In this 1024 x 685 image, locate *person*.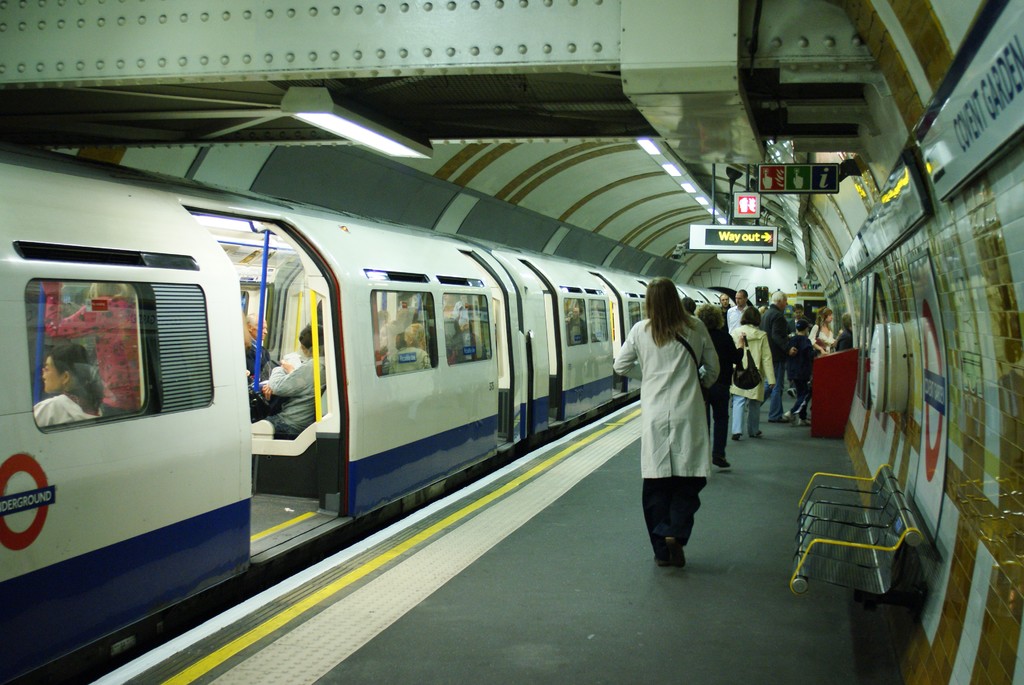
Bounding box: bbox=[691, 302, 740, 471].
